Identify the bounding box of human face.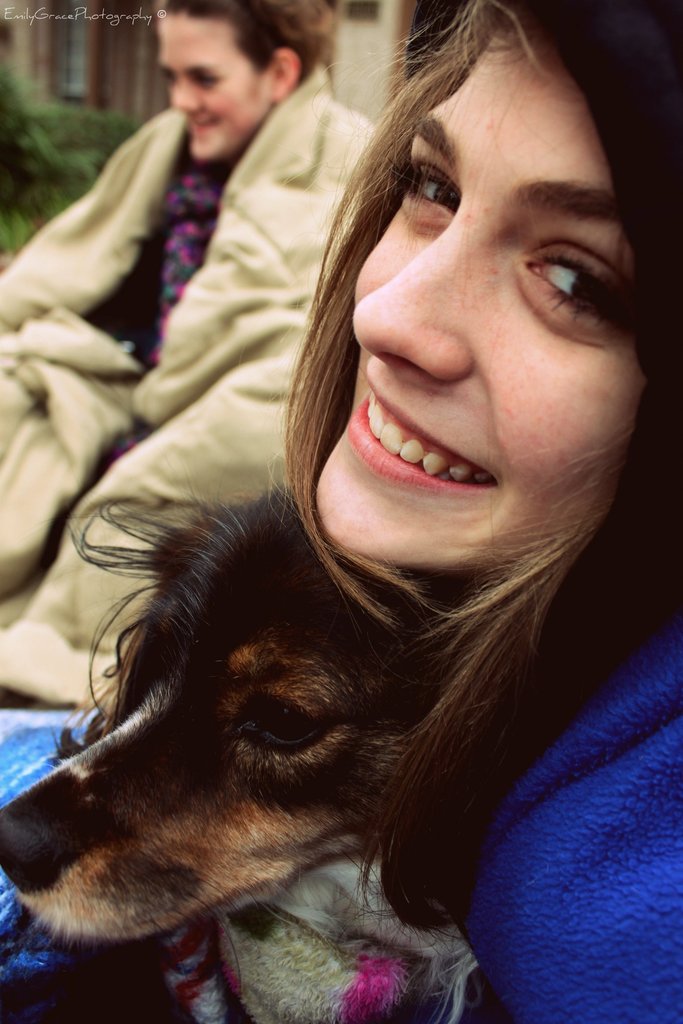
158,20,280,164.
